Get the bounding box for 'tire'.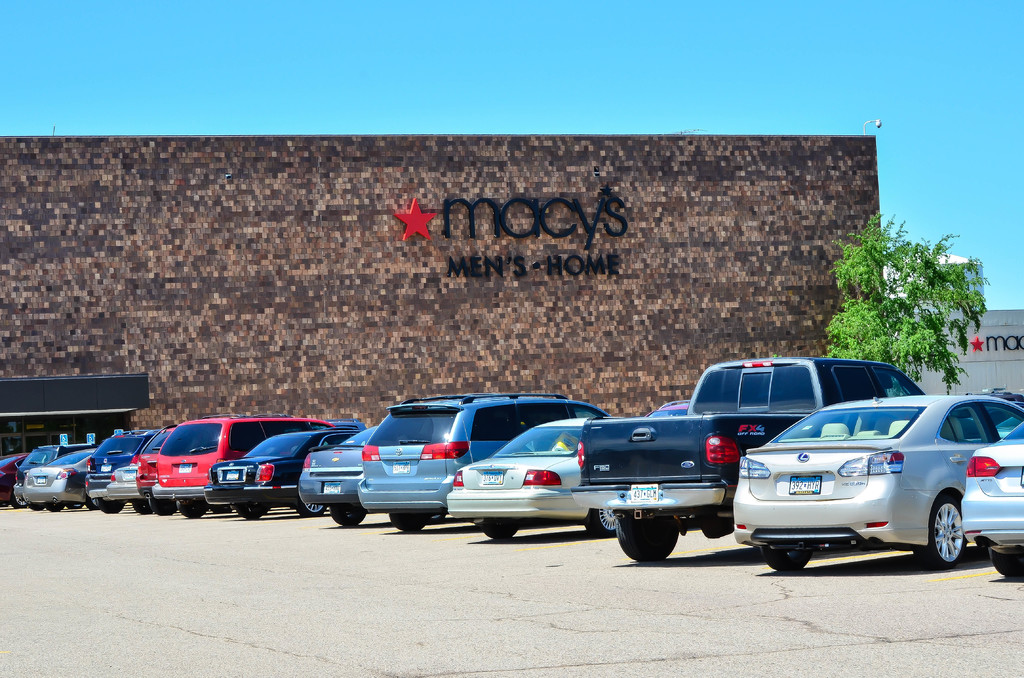
left=12, top=492, right=26, bottom=510.
